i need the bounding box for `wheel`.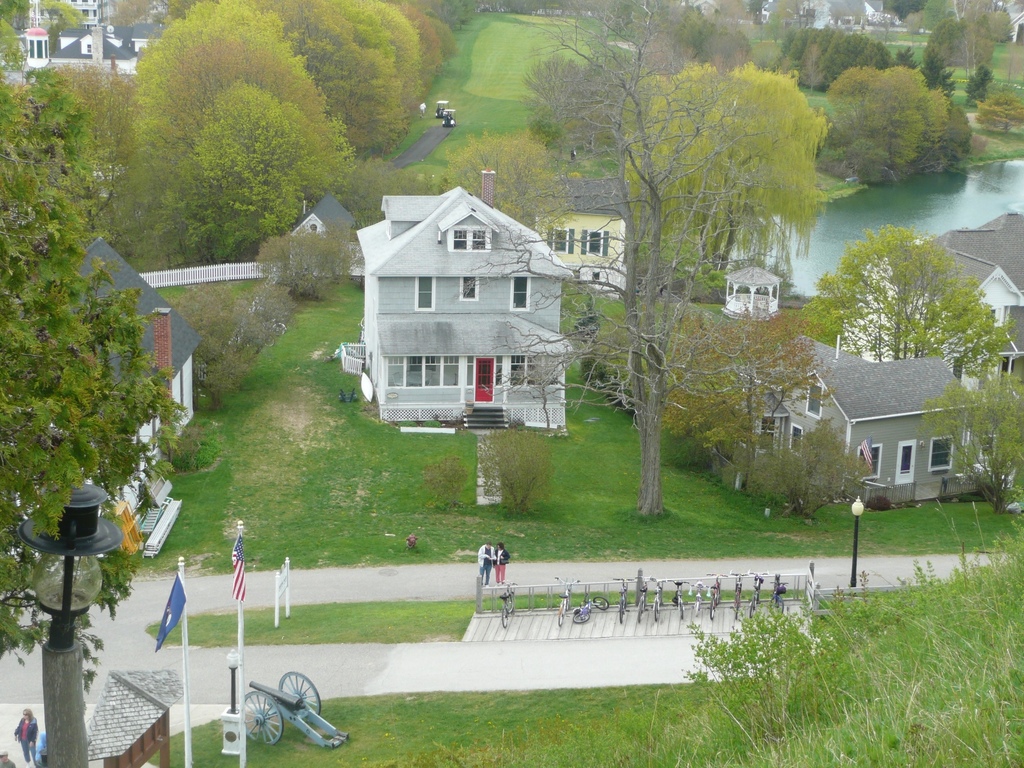
Here it is: <box>508,592,513,613</box>.
